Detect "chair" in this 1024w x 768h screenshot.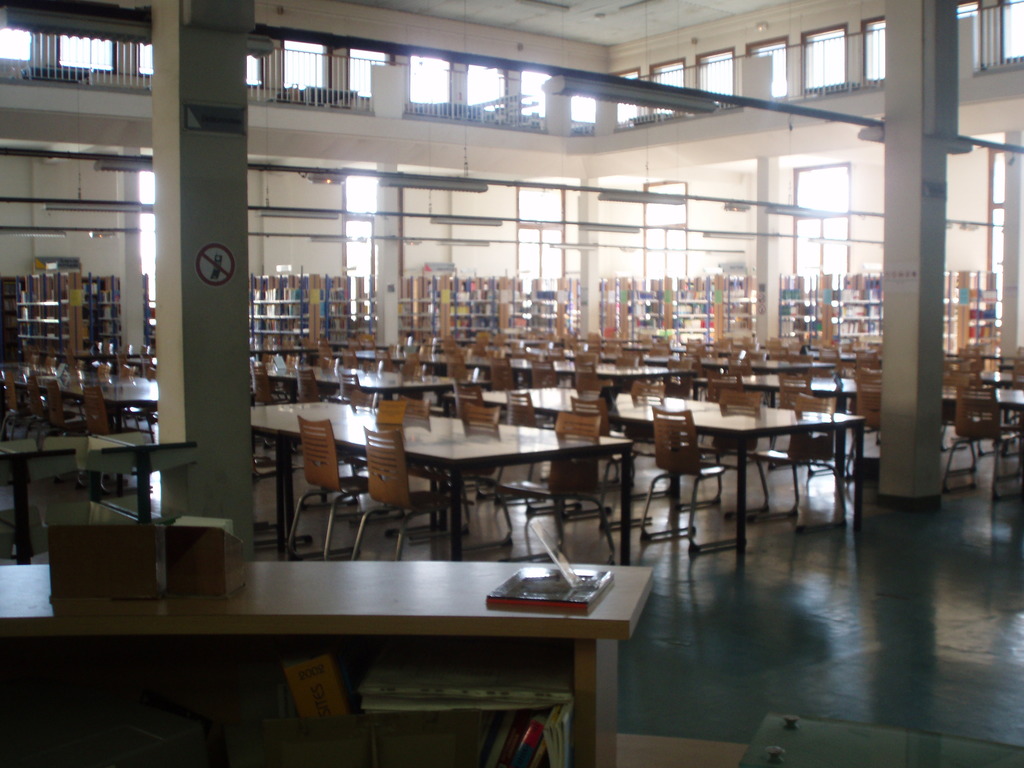
Detection: rect(497, 394, 551, 500).
